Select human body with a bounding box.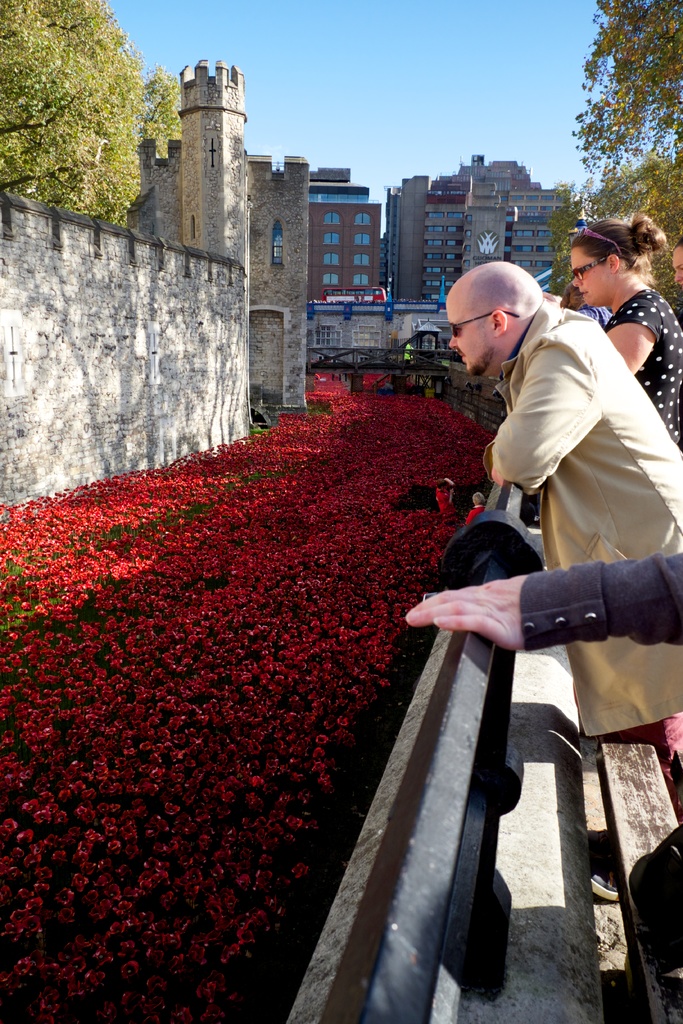
select_region(390, 551, 682, 992).
